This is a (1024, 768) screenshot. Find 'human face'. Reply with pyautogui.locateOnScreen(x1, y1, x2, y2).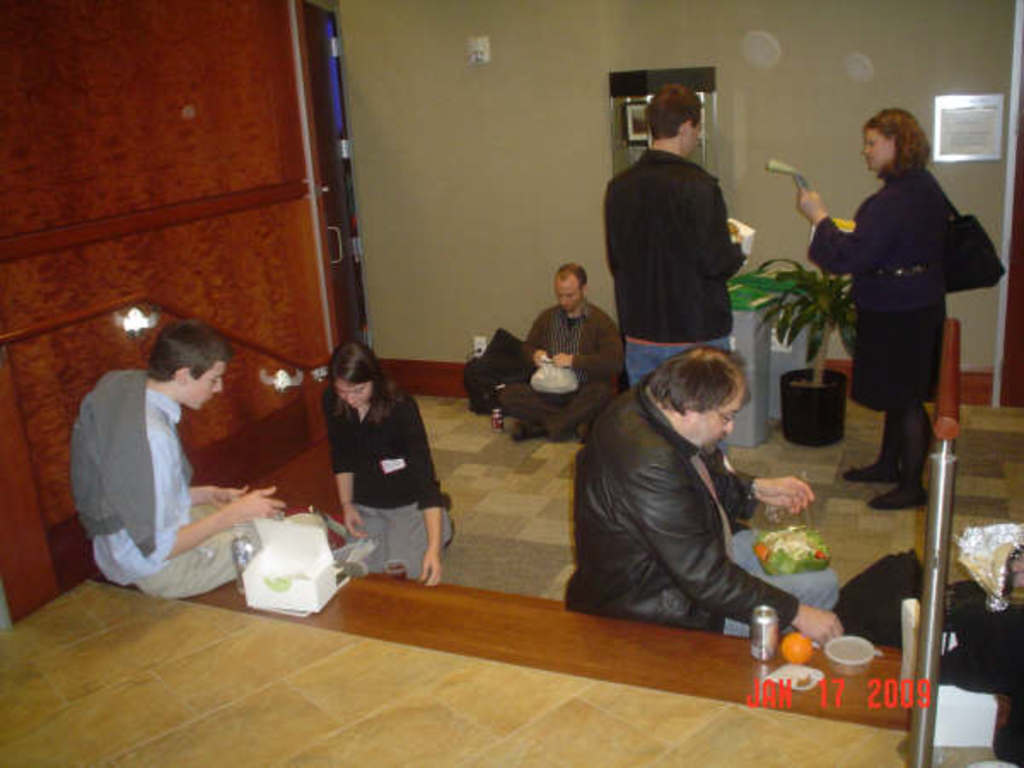
pyautogui.locateOnScreen(864, 121, 891, 171).
